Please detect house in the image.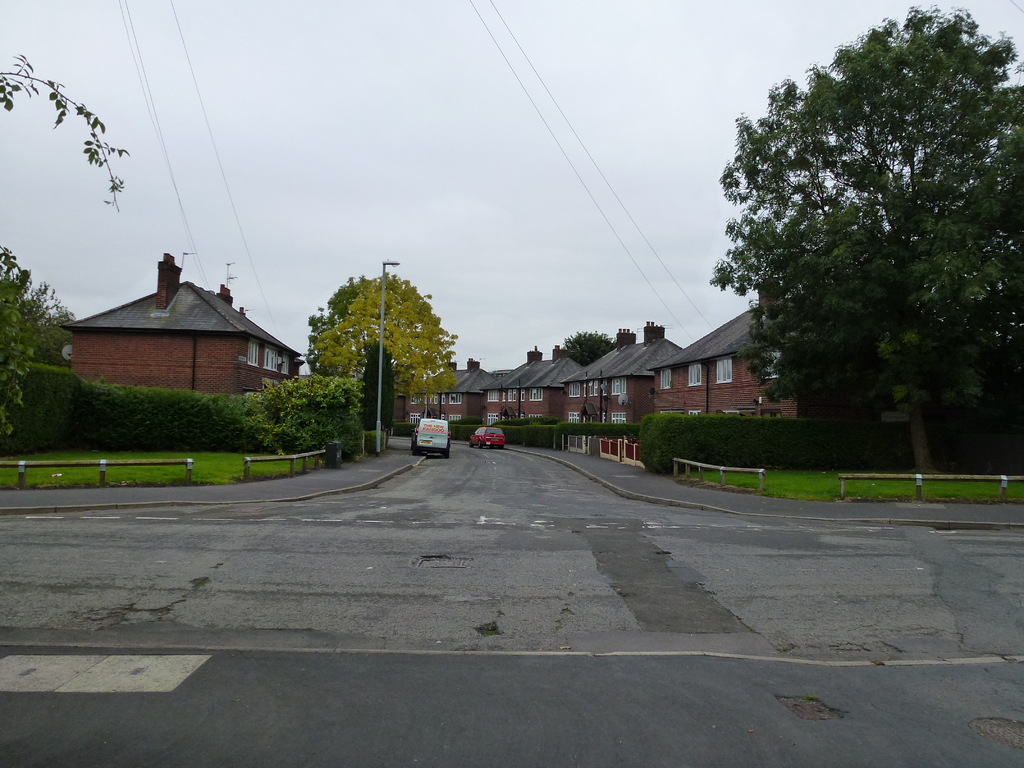
<region>67, 251, 291, 418</region>.
